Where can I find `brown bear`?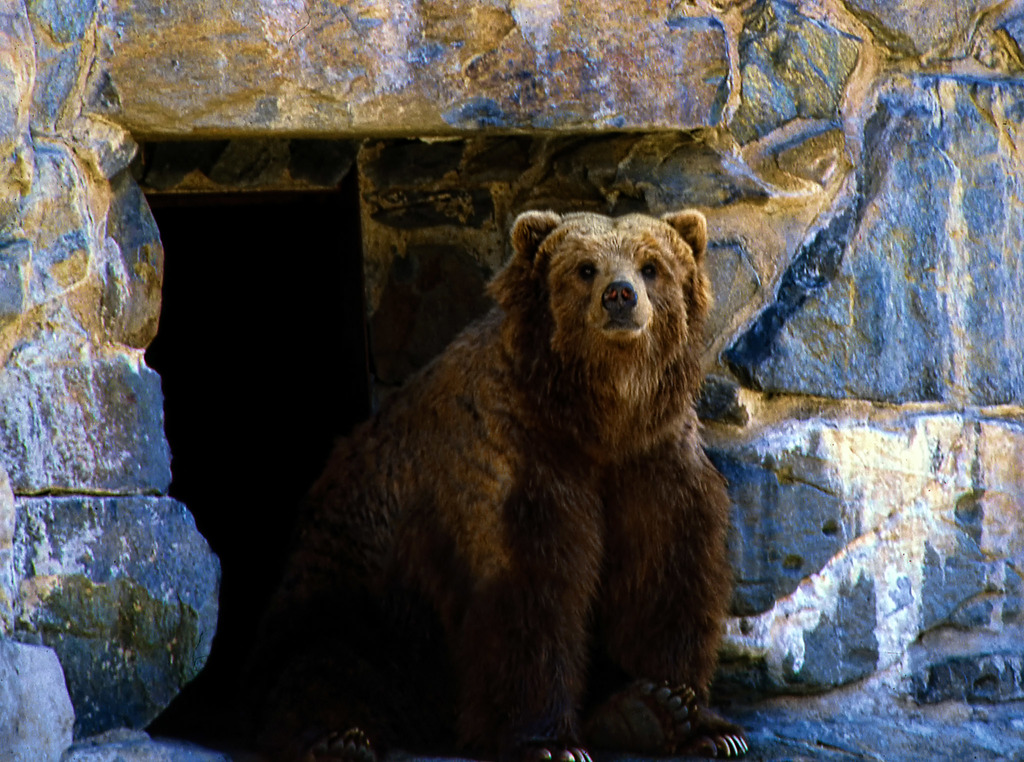
You can find it at bbox(291, 207, 750, 761).
